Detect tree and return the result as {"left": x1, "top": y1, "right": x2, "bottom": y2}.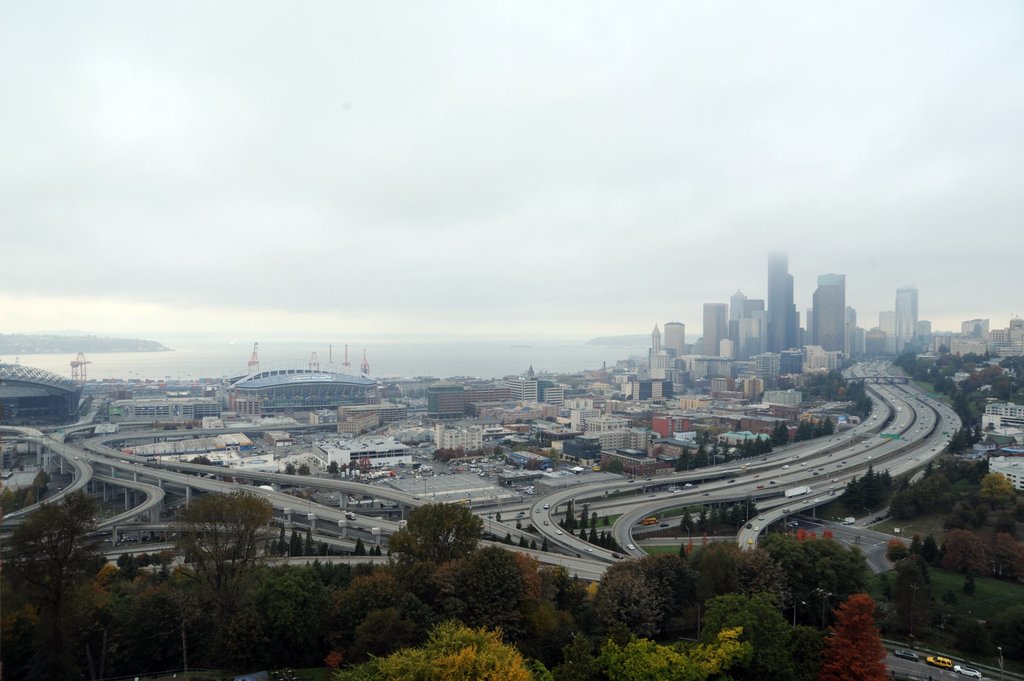
{"left": 295, "top": 461, "right": 315, "bottom": 477}.
